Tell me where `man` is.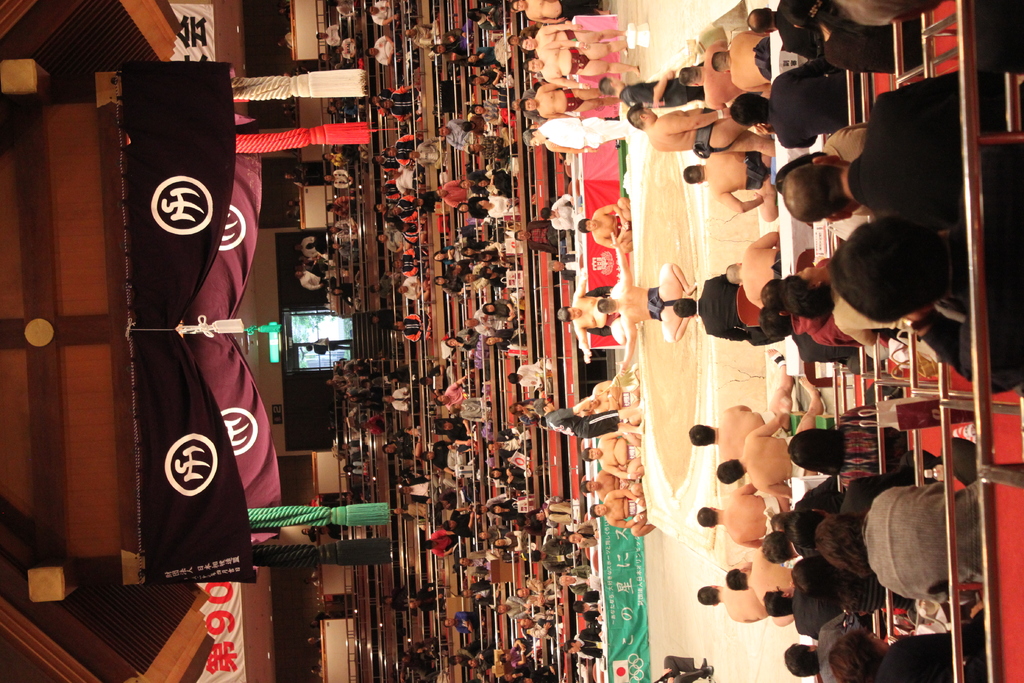
`man` is at [x1=690, y1=348, x2=789, y2=454].
